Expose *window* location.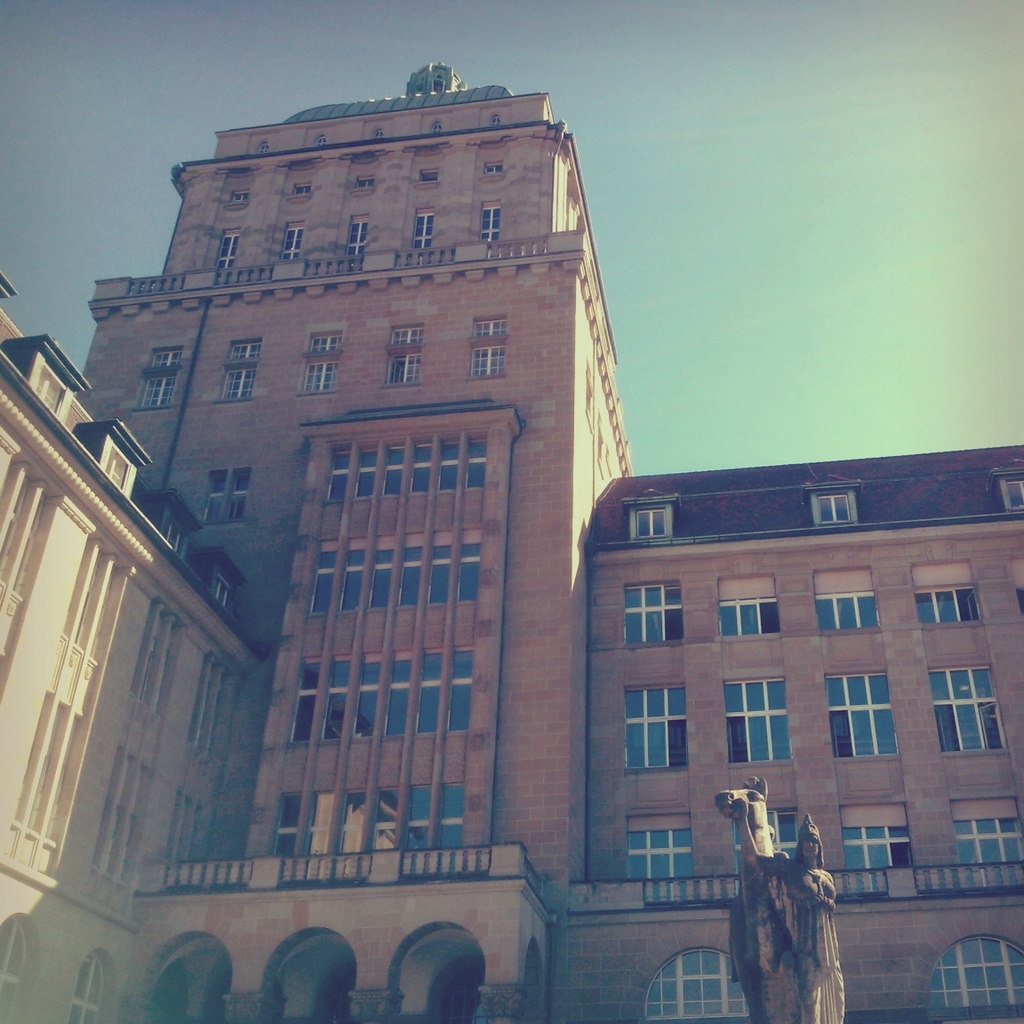
Exposed at bbox=(628, 829, 686, 880).
